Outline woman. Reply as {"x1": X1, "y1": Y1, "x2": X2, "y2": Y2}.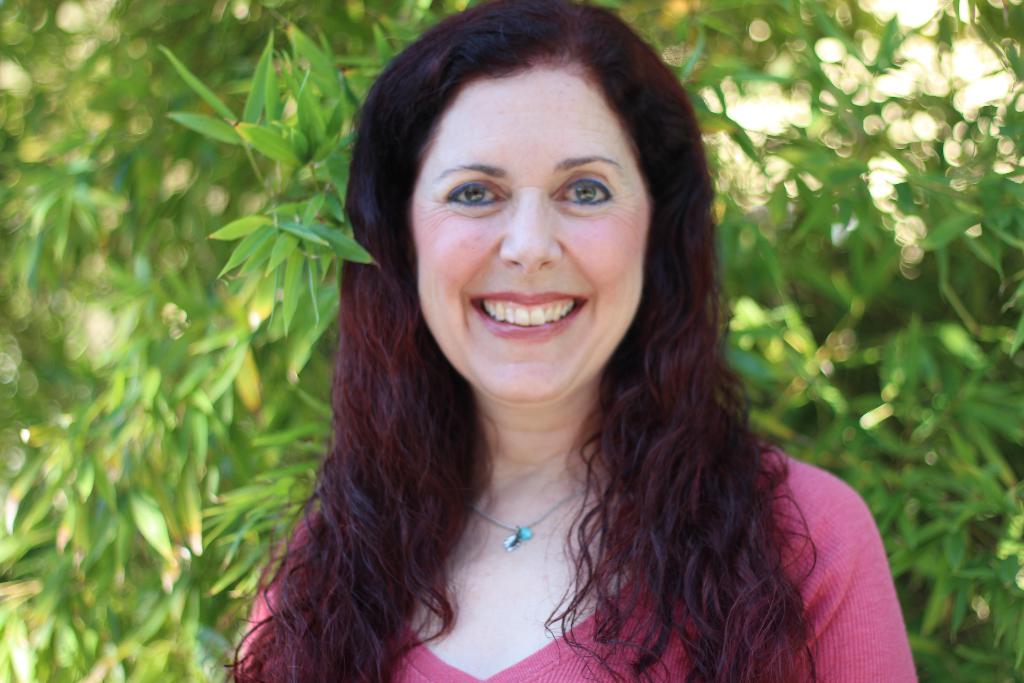
{"x1": 224, "y1": 4, "x2": 911, "y2": 682}.
